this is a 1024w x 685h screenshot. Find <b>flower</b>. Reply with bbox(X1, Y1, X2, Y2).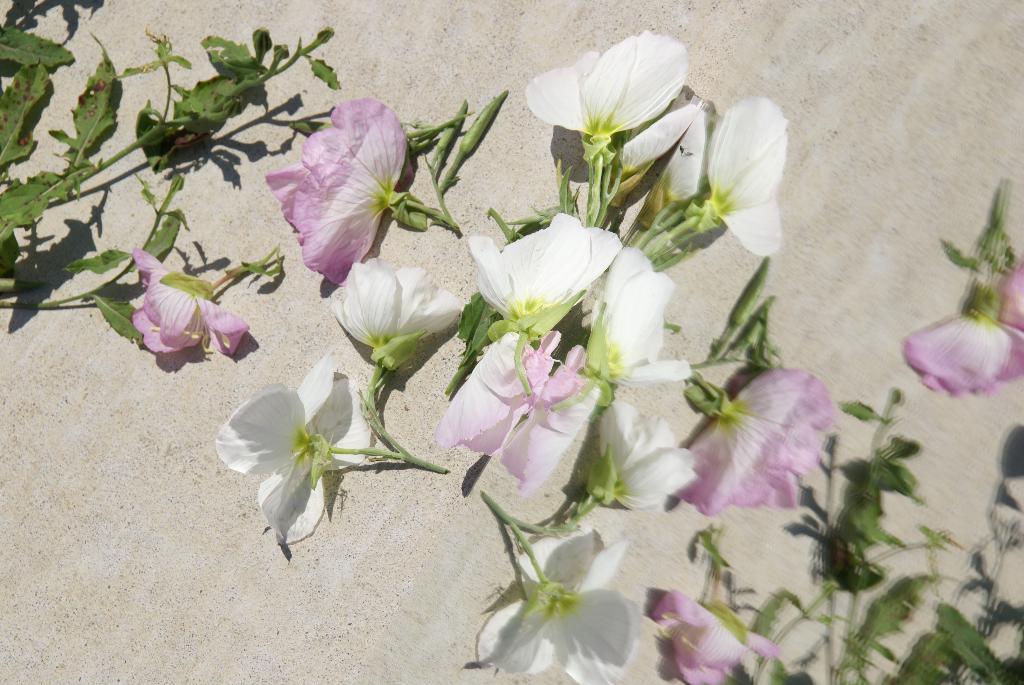
bbox(899, 280, 1023, 400).
